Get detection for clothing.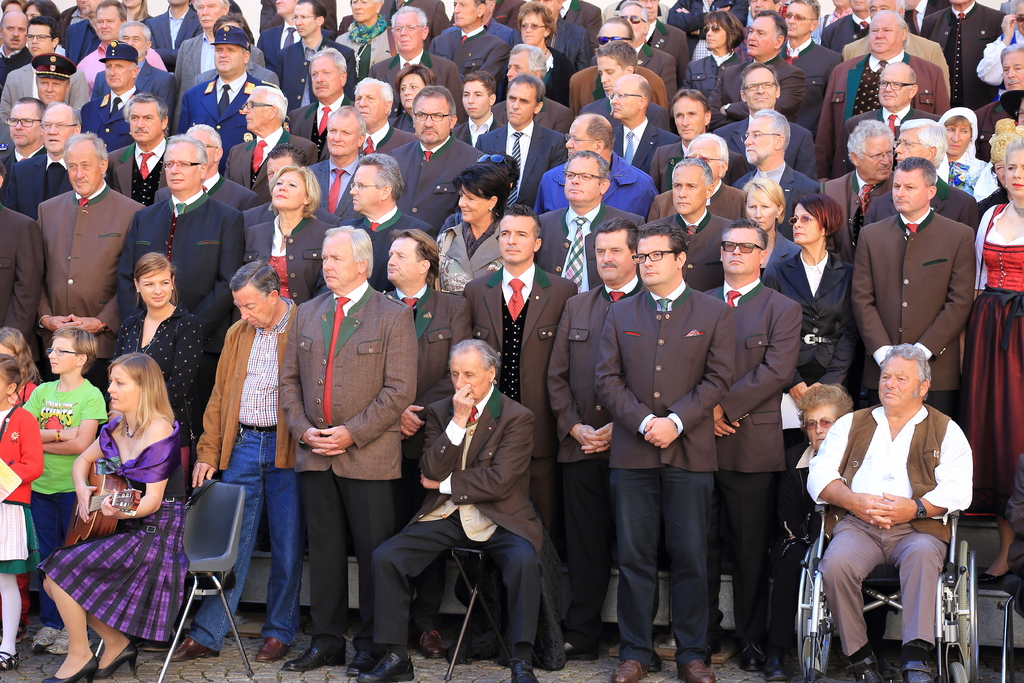
Detection: [120, 186, 238, 383].
